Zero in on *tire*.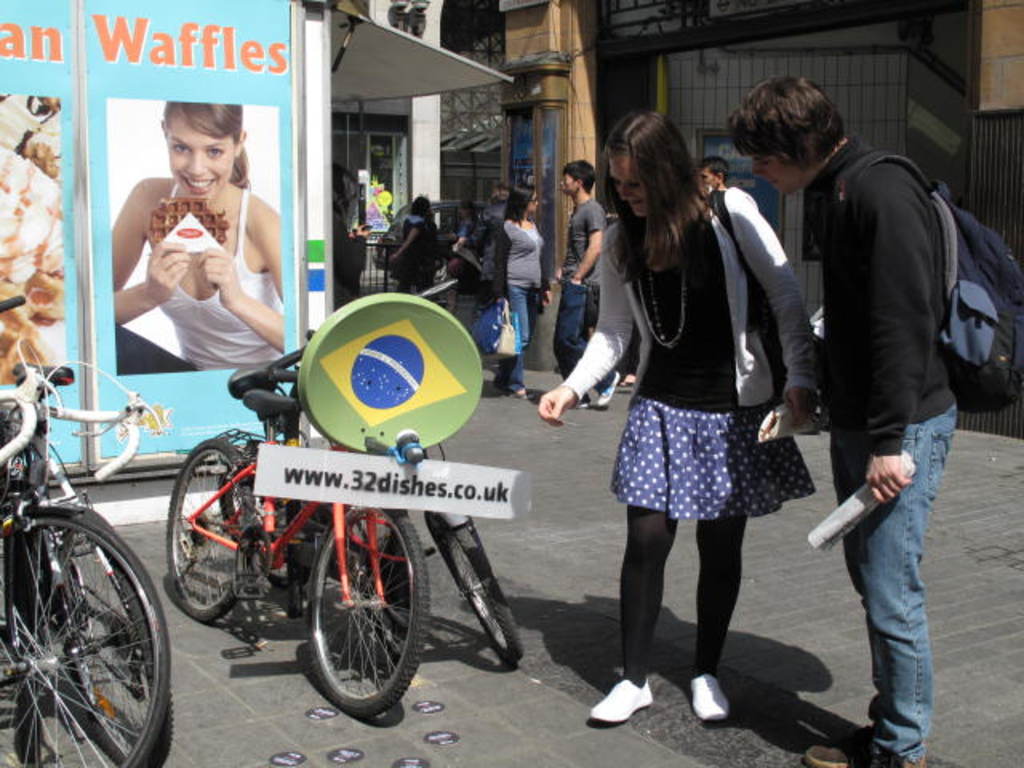
Zeroed in: 226 445 299 581.
